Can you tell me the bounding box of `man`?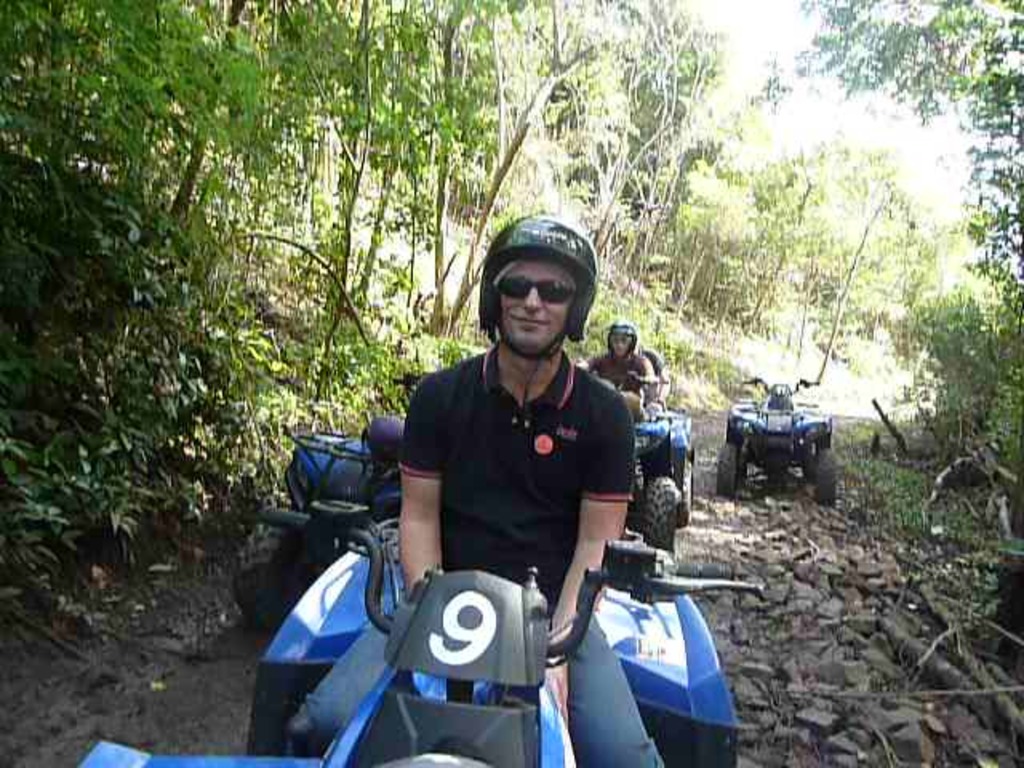
(left=578, top=320, right=659, bottom=416).
